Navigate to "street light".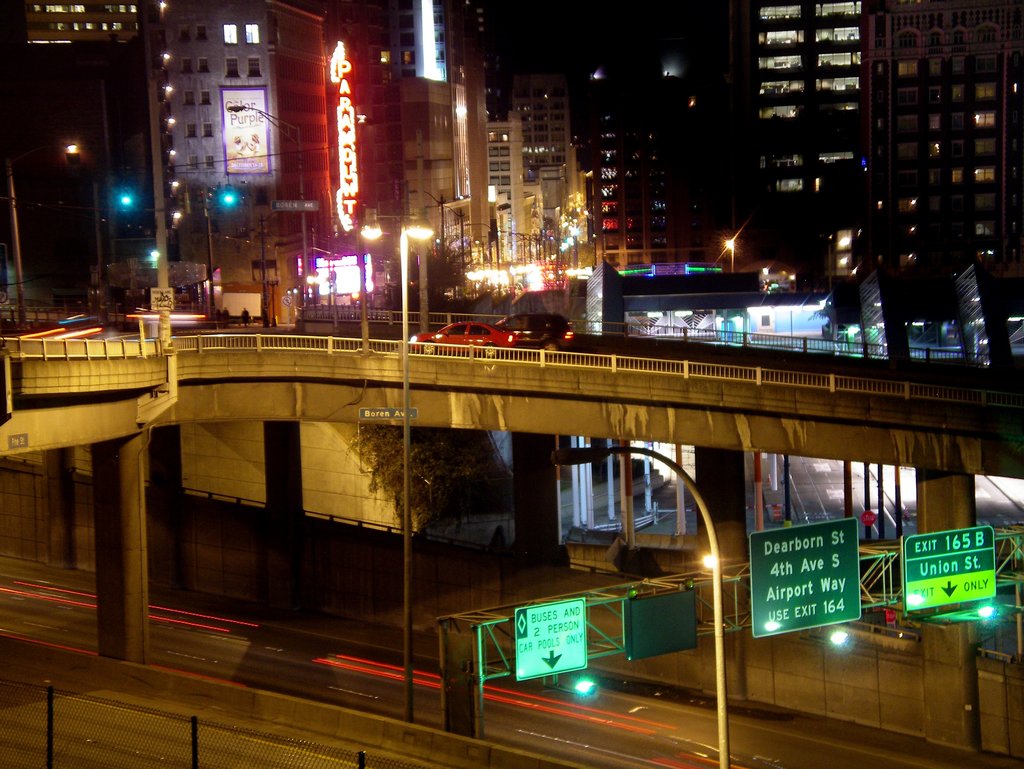
Navigation target: l=399, t=218, r=442, b=727.
